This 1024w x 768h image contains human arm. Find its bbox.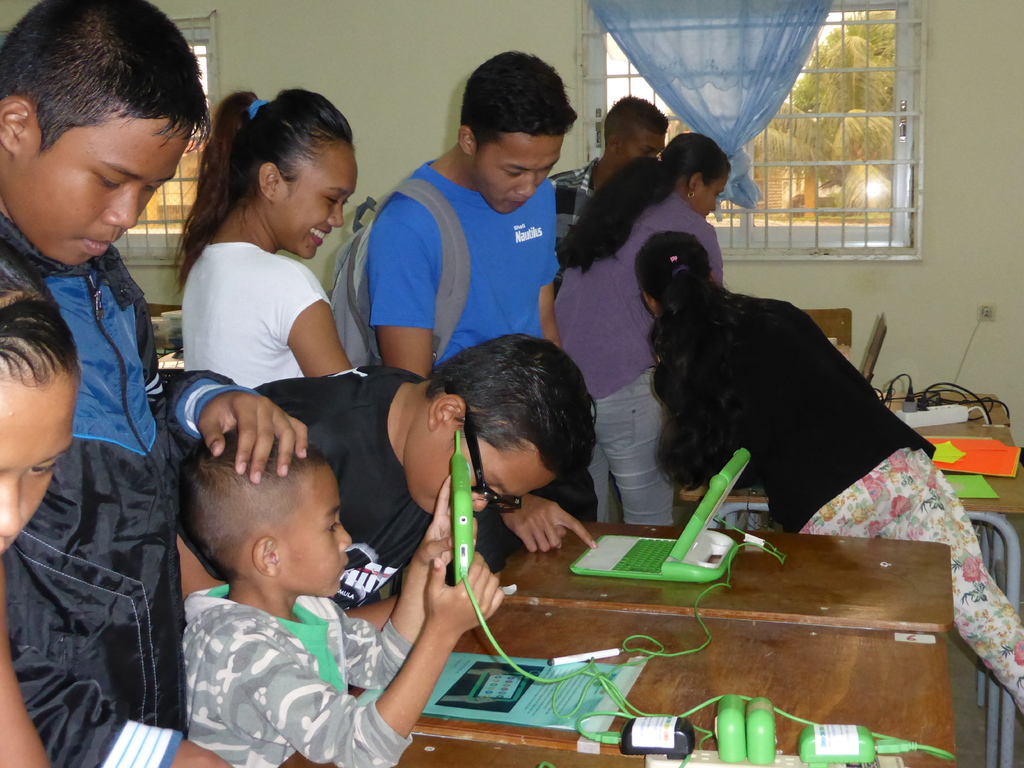
crop(257, 547, 505, 767).
